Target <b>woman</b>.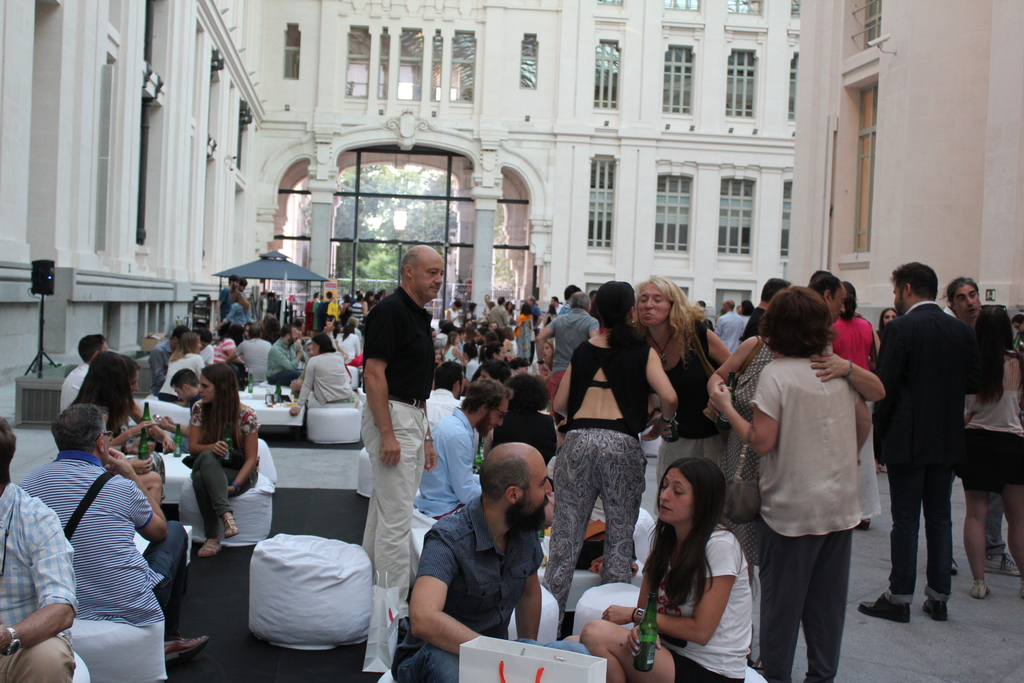
Target region: x1=545 y1=282 x2=677 y2=613.
